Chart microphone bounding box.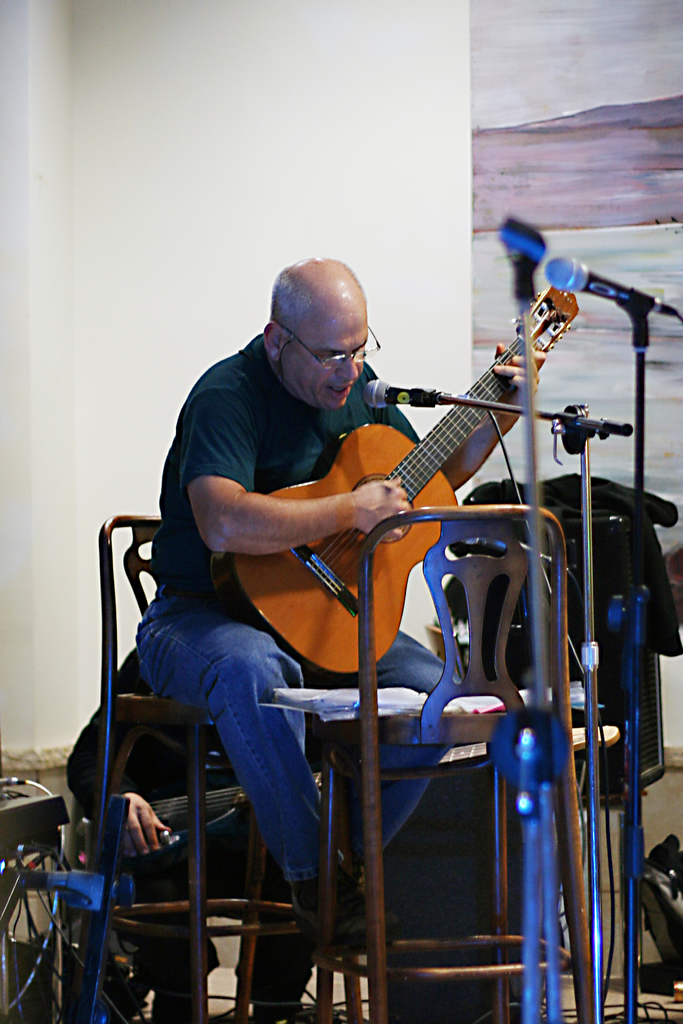
Charted: select_region(349, 372, 451, 414).
